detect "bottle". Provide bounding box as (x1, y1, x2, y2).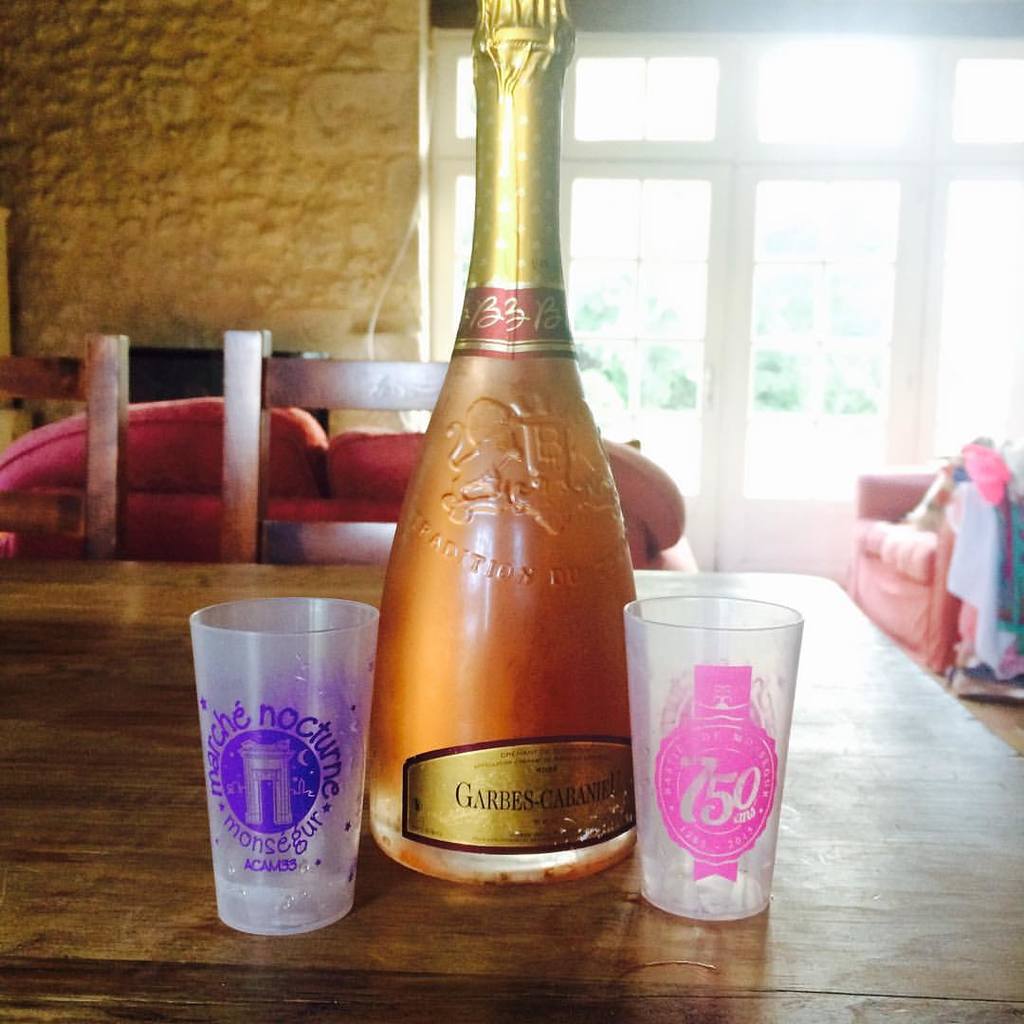
(364, 54, 649, 914).
